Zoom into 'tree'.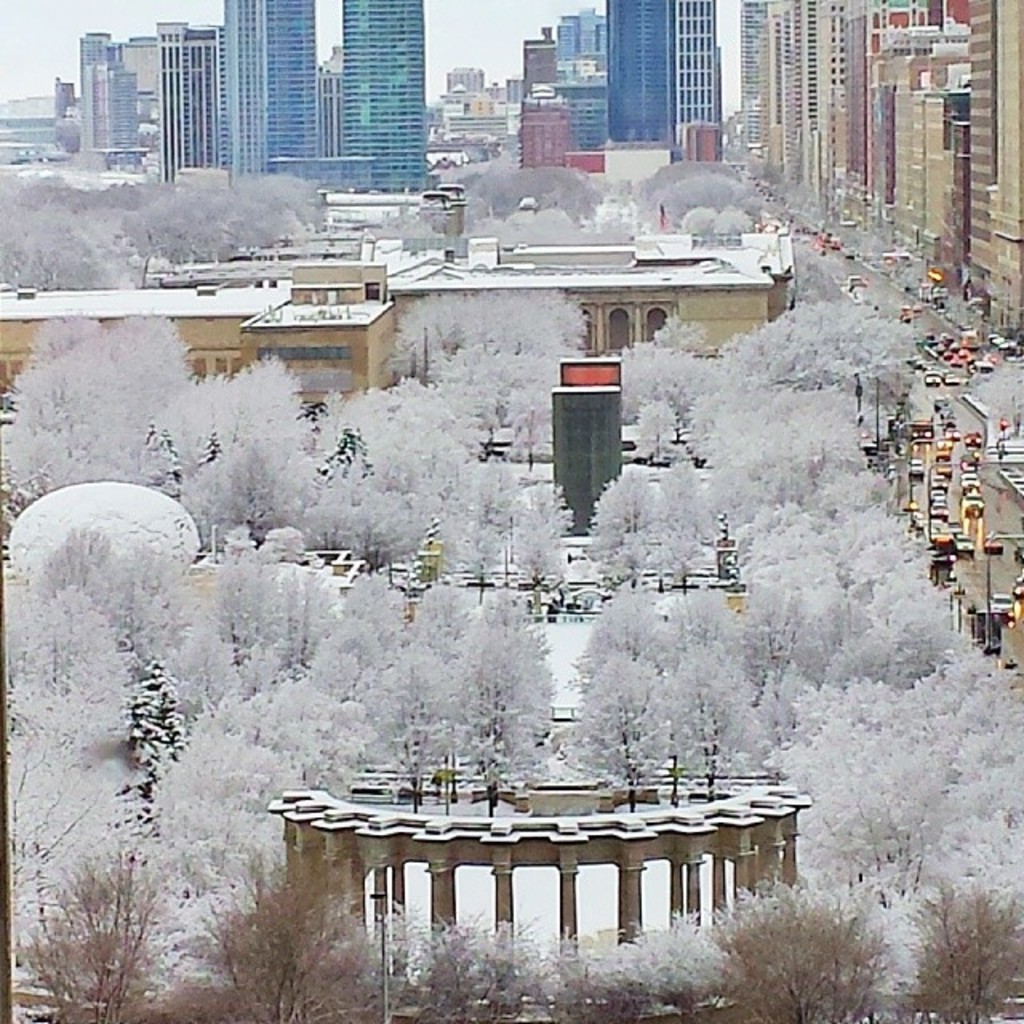
Zoom target: [x1=166, y1=550, x2=336, y2=867].
